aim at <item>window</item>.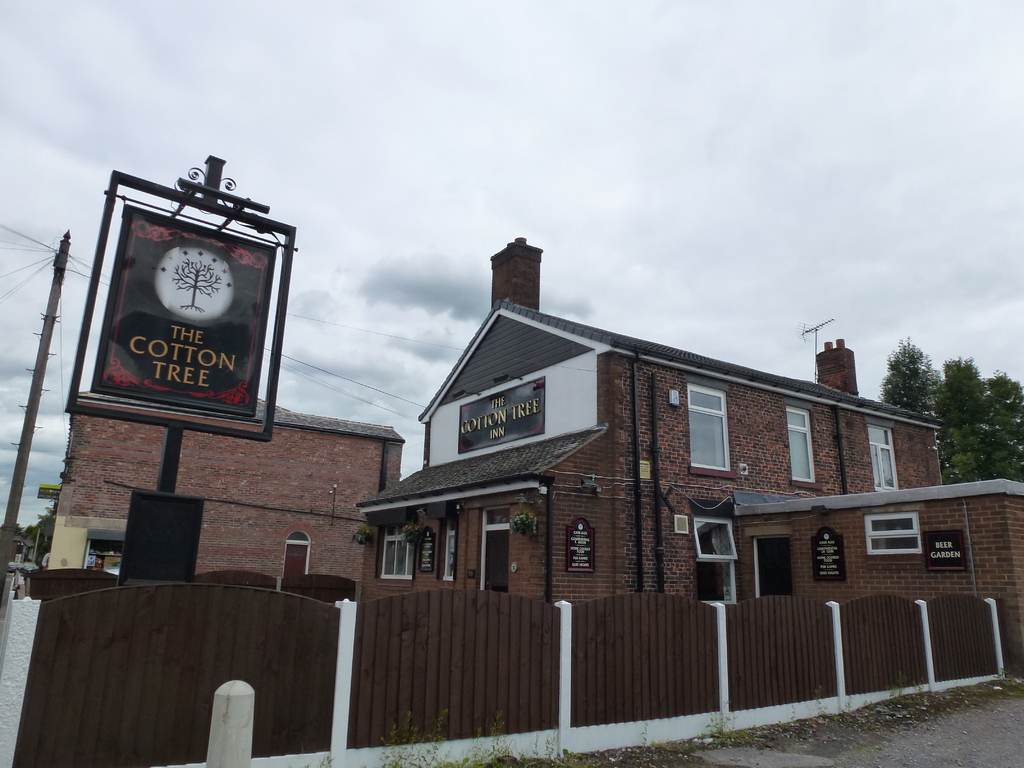
Aimed at <bbox>785, 405, 817, 486</bbox>.
